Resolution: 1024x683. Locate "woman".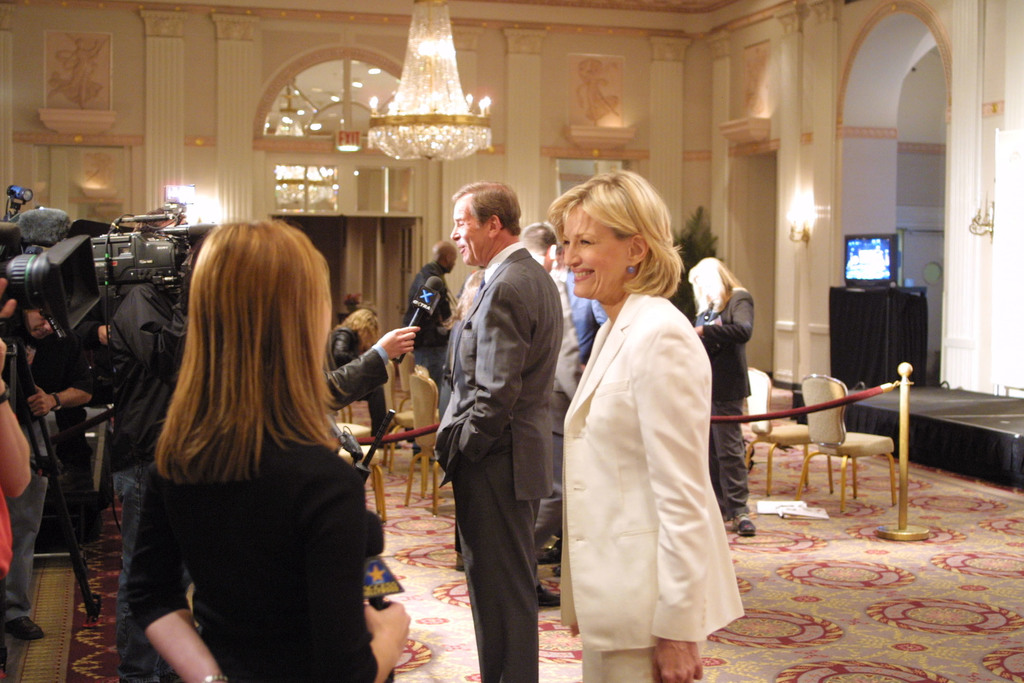
left=130, top=218, right=416, bottom=682.
